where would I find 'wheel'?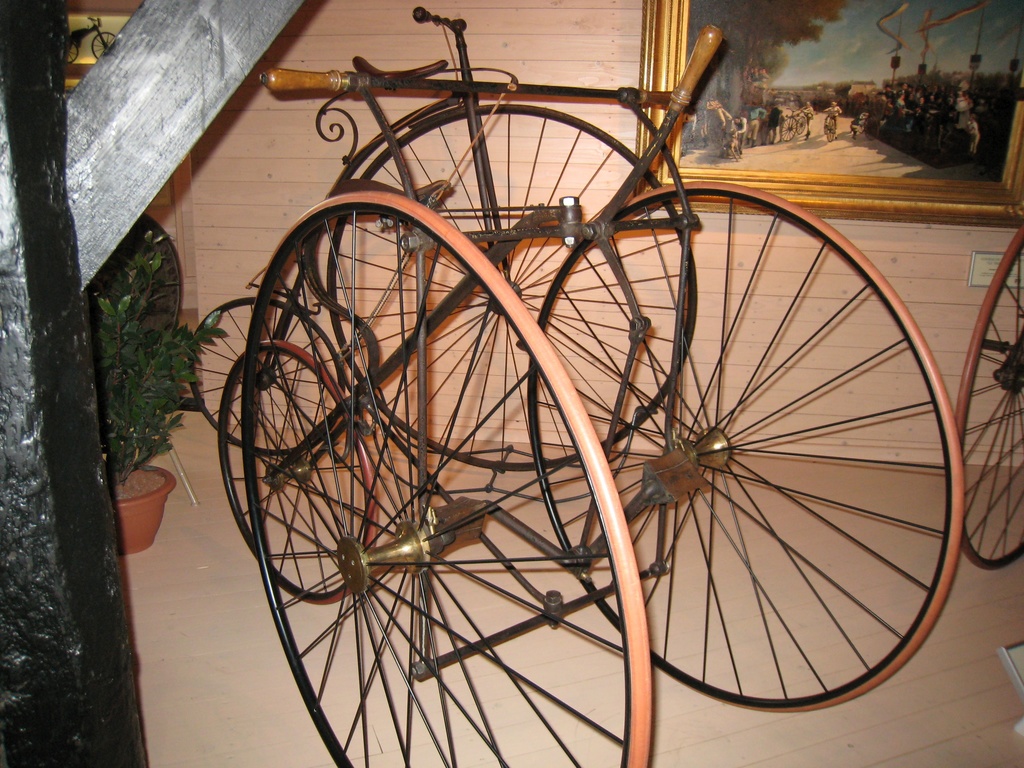
At 953/230/1023/574.
